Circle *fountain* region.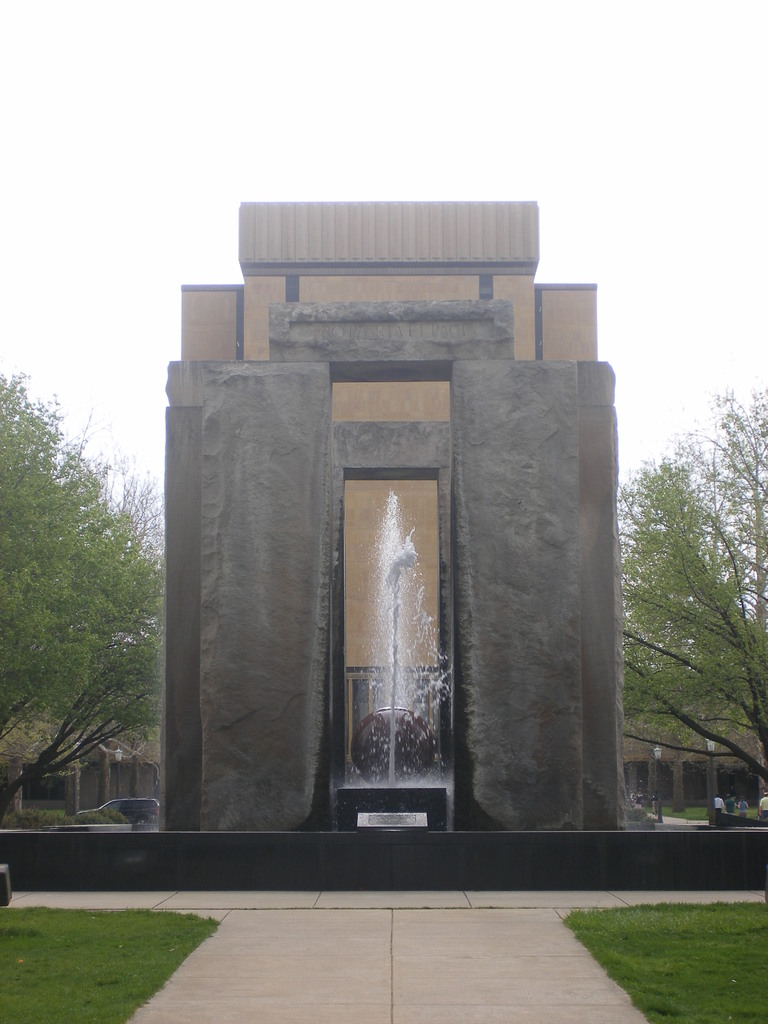
Region: region(325, 481, 459, 835).
